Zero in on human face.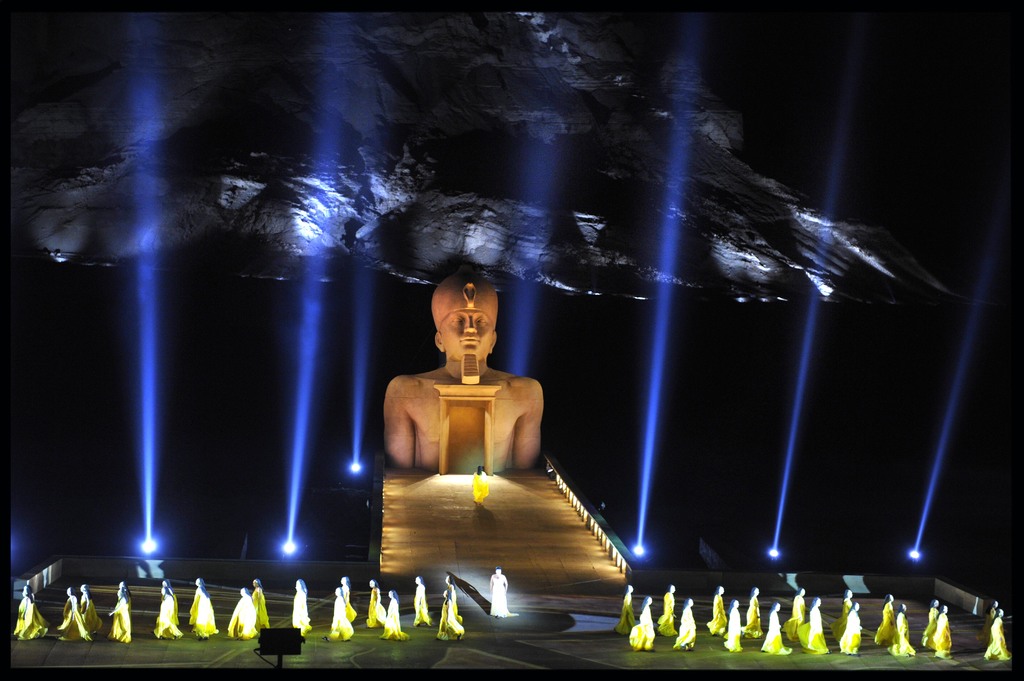
Zeroed in: bbox(440, 308, 493, 359).
